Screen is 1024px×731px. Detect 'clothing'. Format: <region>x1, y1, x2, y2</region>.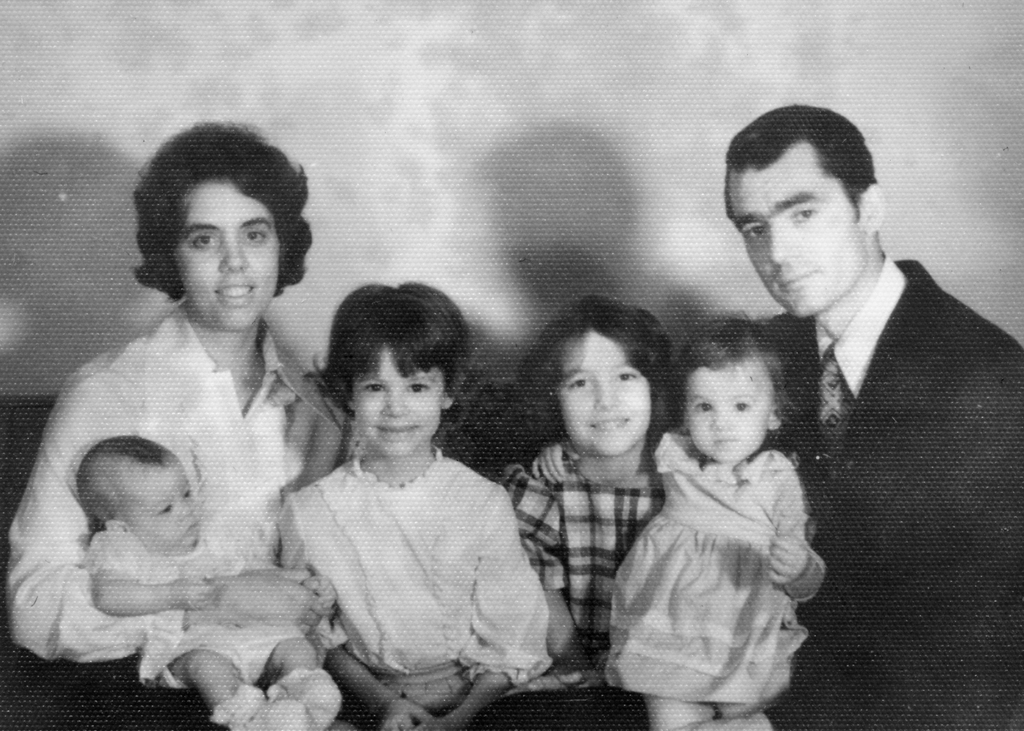
<region>82, 522, 317, 700</region>.
